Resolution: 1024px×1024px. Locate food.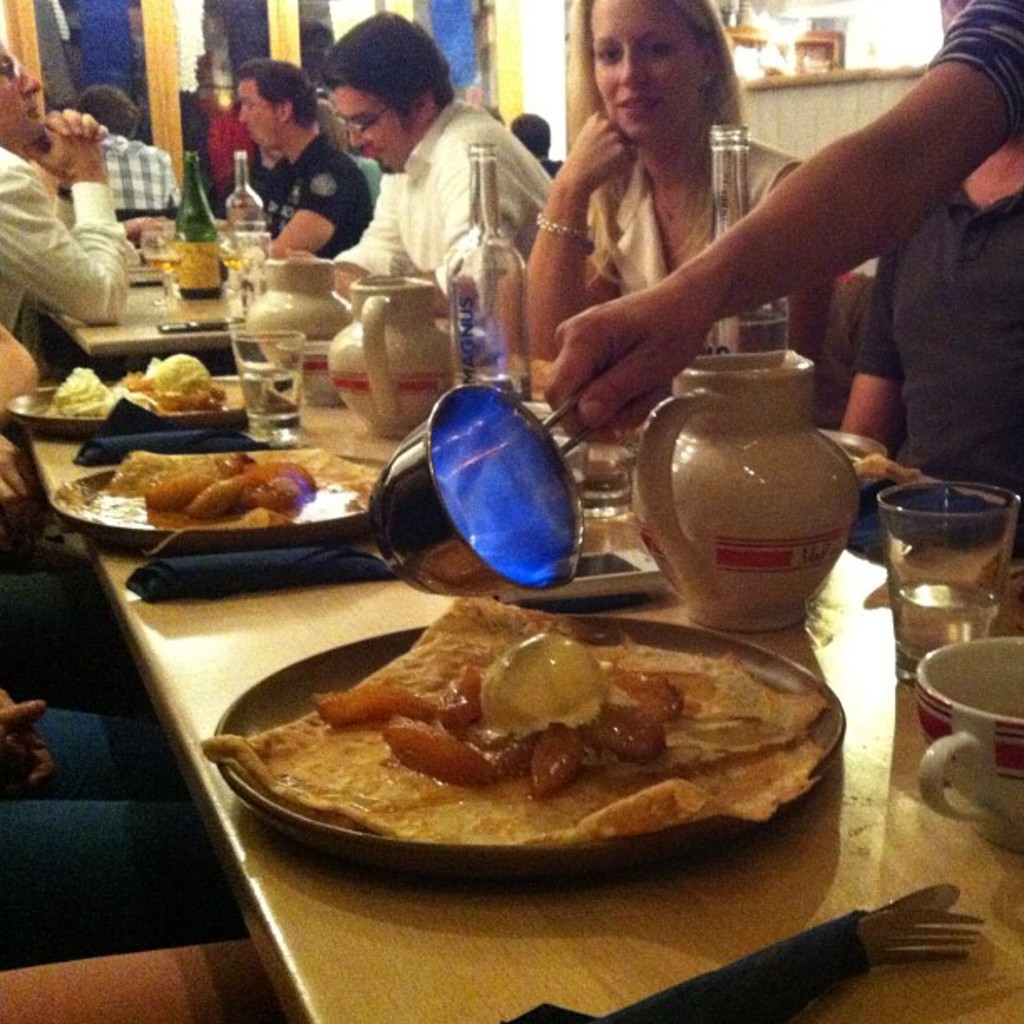
(x1=139, y1=457, x2=214, y2=512).
